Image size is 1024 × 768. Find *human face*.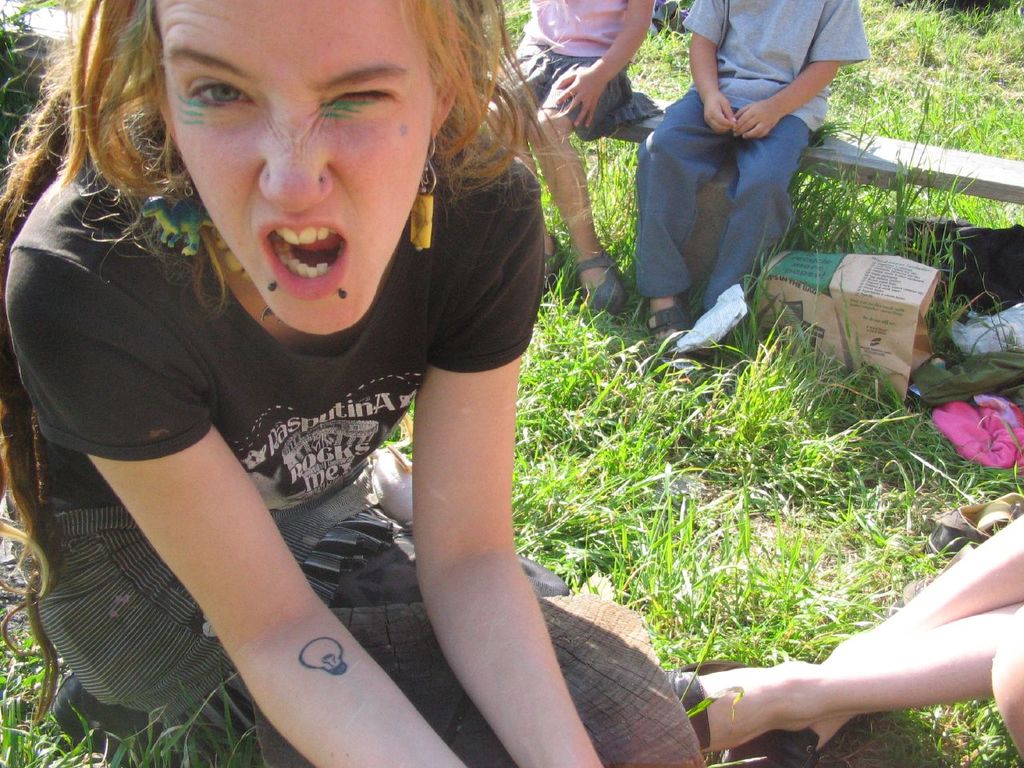
(162, 1, 441, 335).
